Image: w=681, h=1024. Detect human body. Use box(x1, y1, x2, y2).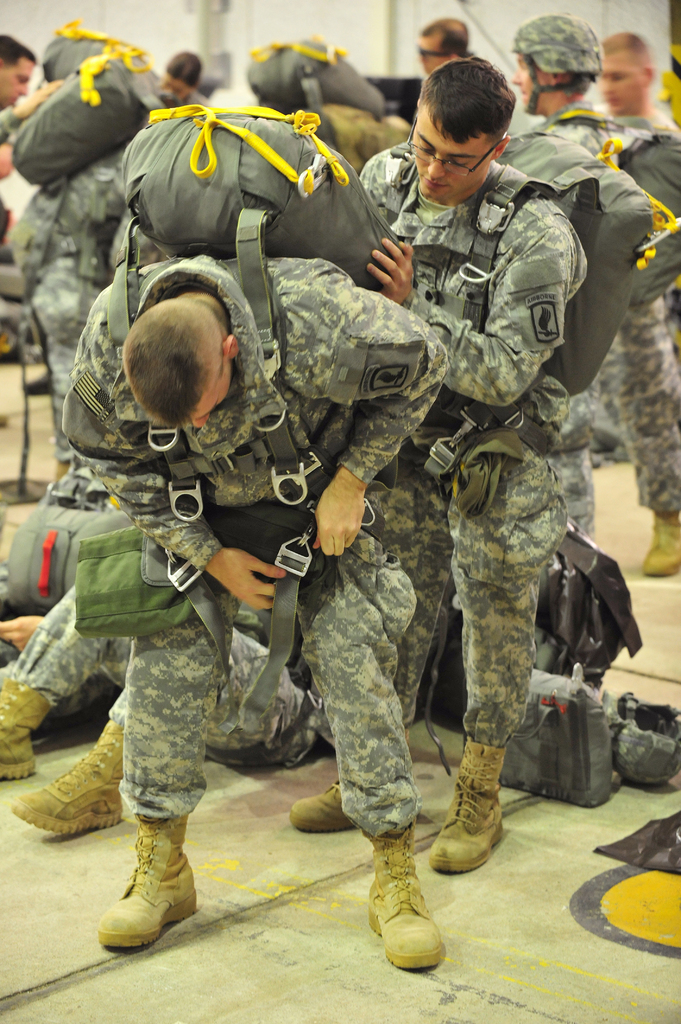
box(517, 22, 632, 545).
